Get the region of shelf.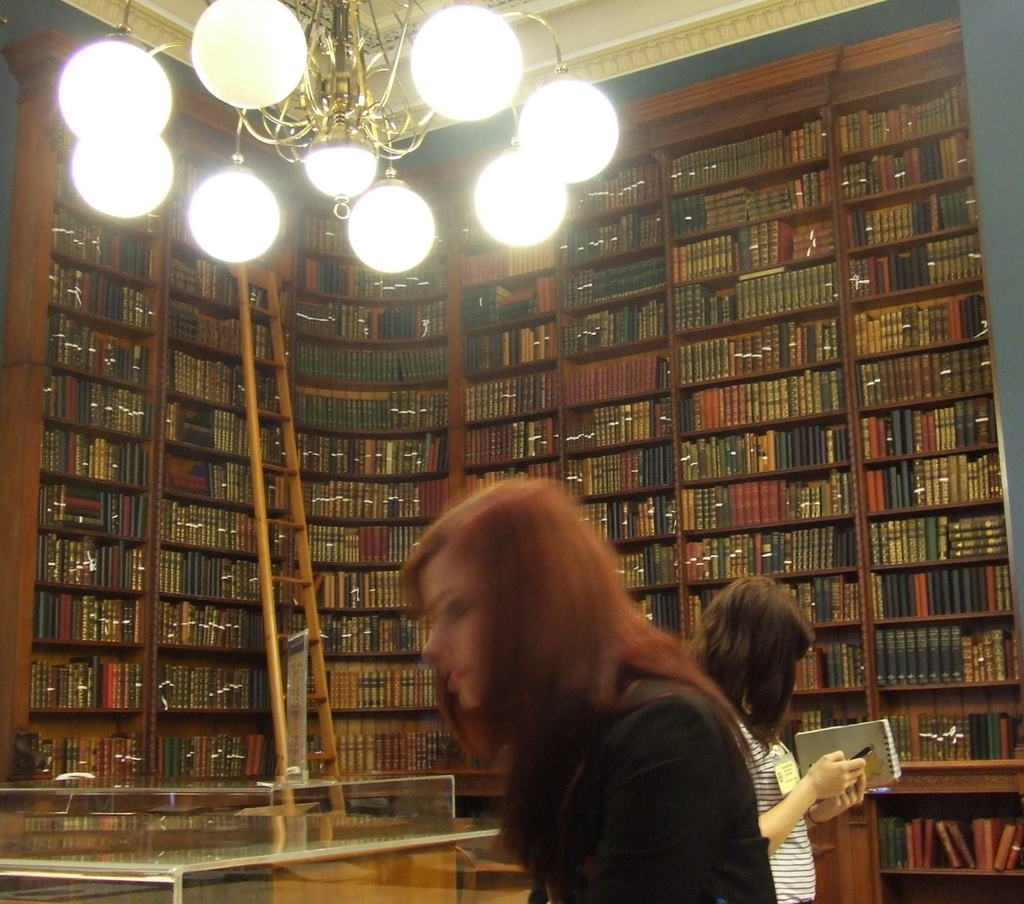
[x1=346, y1=237, x2=451, y2=297].
